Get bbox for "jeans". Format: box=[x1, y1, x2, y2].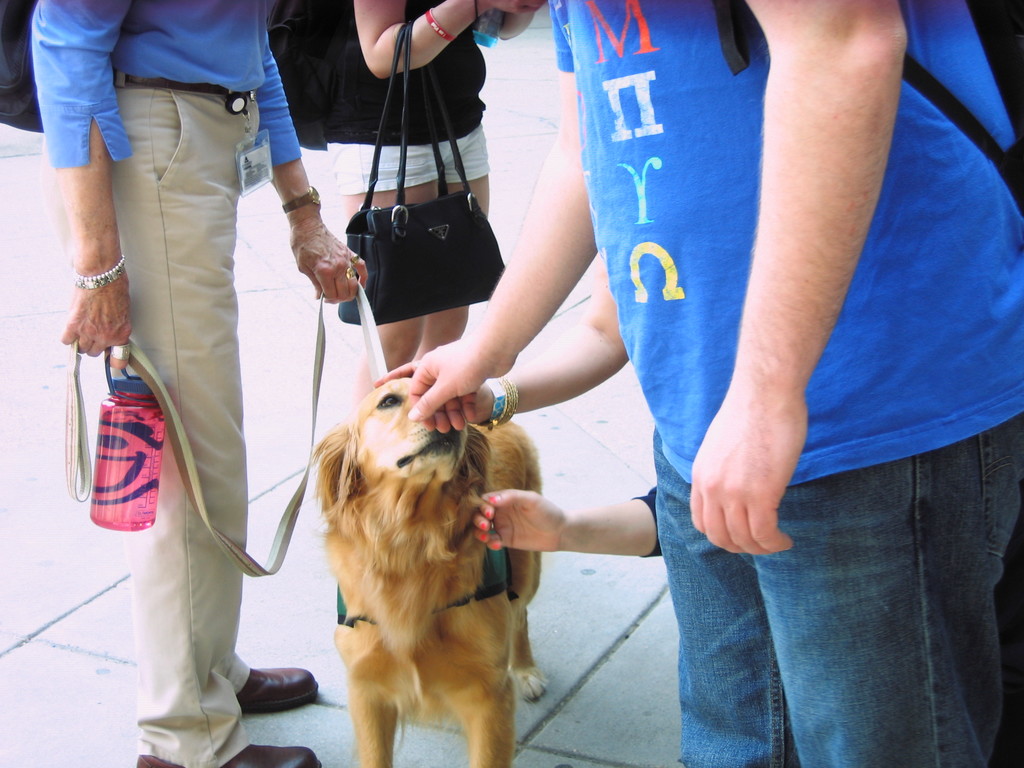
box=[638, 386, 1023, 757].
